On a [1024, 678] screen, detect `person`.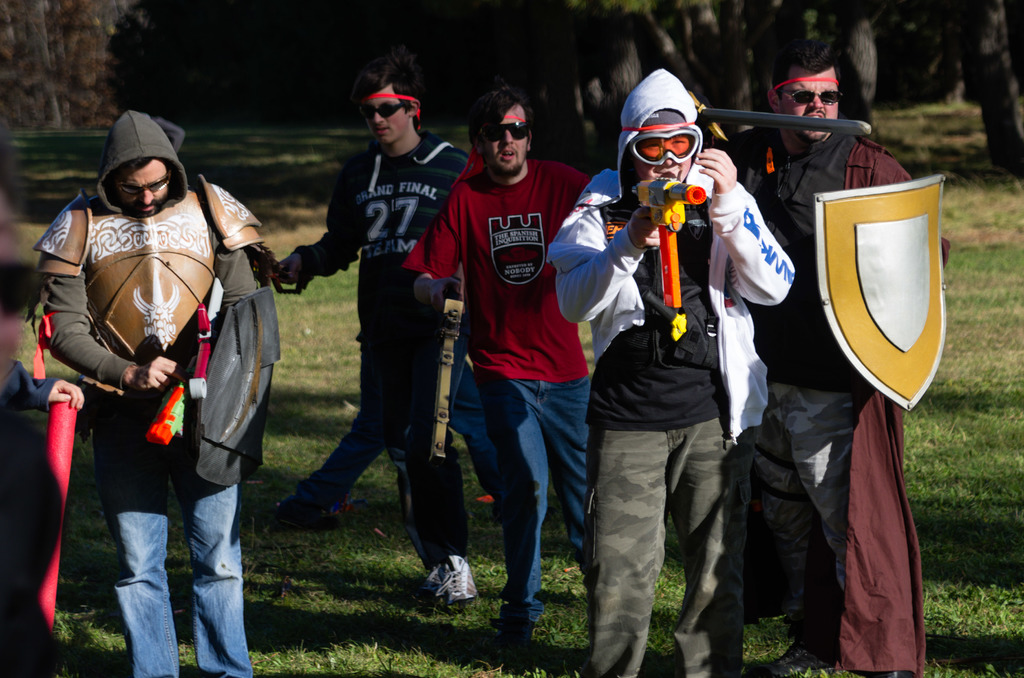
pyautogui.locateOnScreen(269, 45, 474, 606).
